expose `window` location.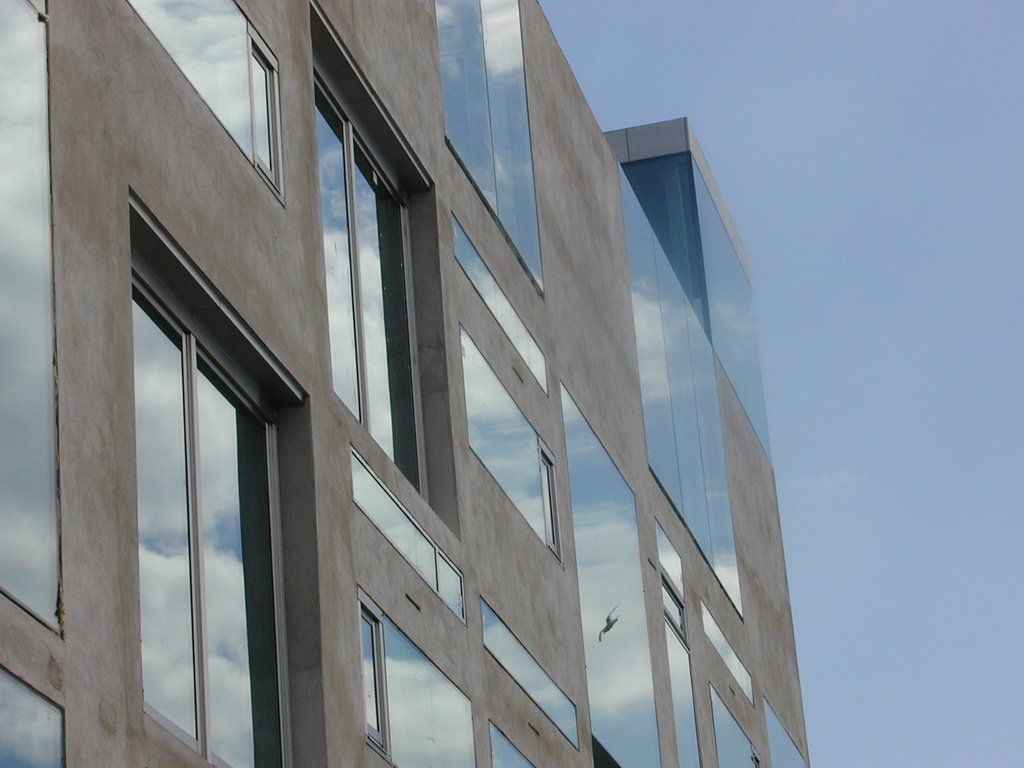
Exposed at <box>128,268,283,767</box>.
